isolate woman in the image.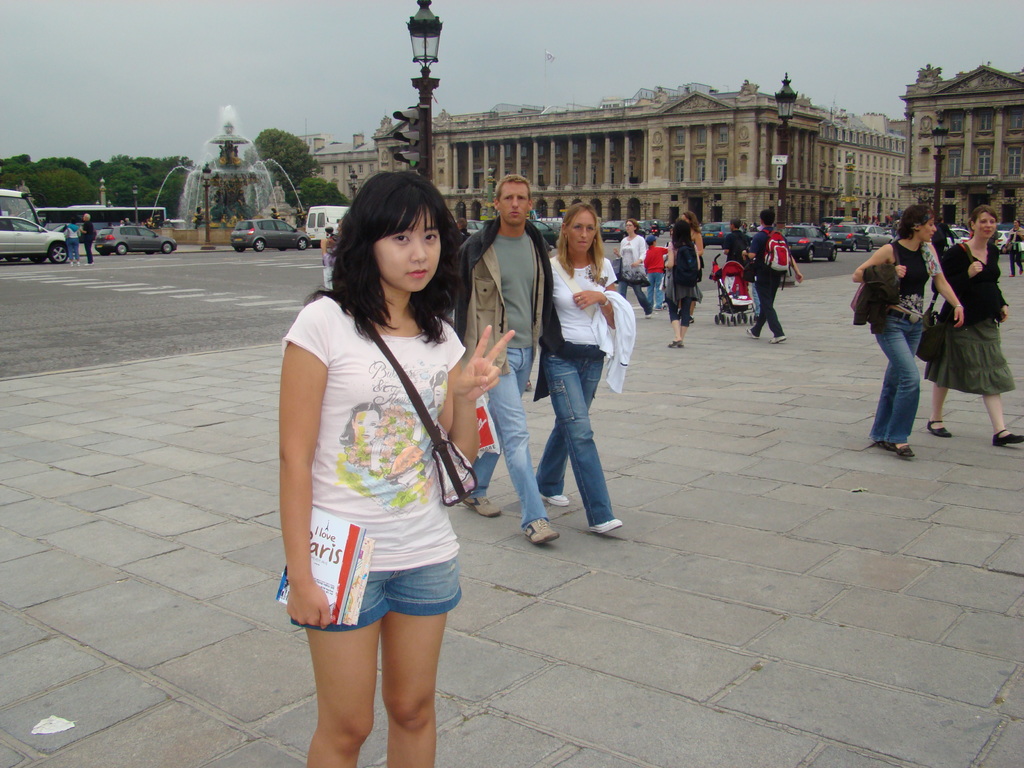
Isolated region: {"x1": 1009, "y1": 220, "x2": 1023, "y2": 278}.
